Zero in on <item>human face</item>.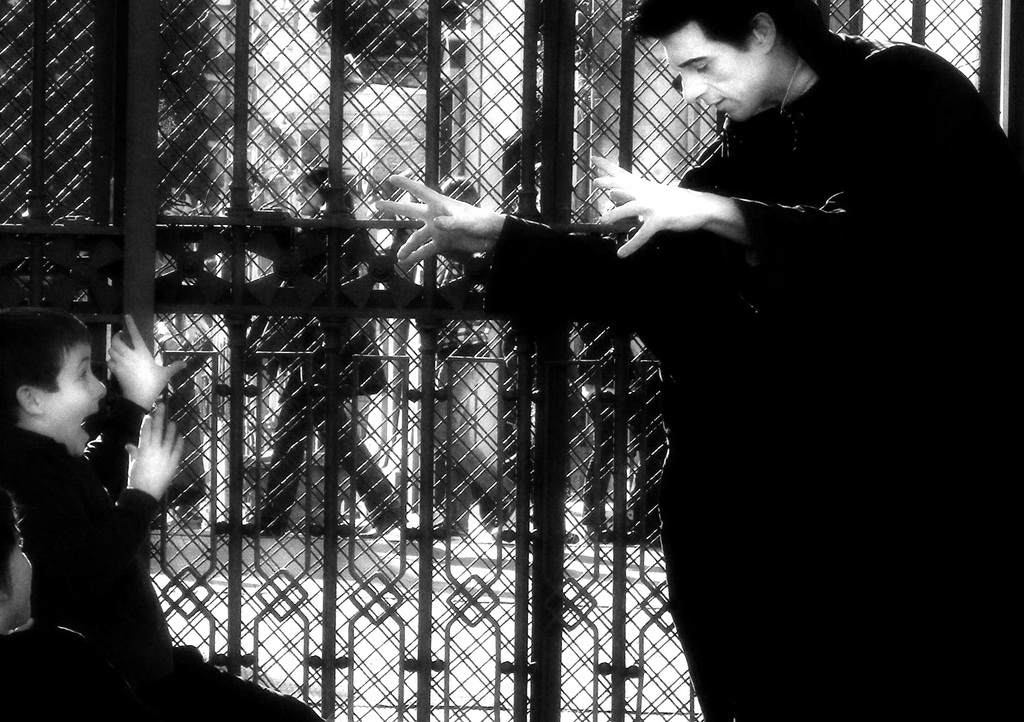
Zeroed in: detection(38, 343, 102, 454).
